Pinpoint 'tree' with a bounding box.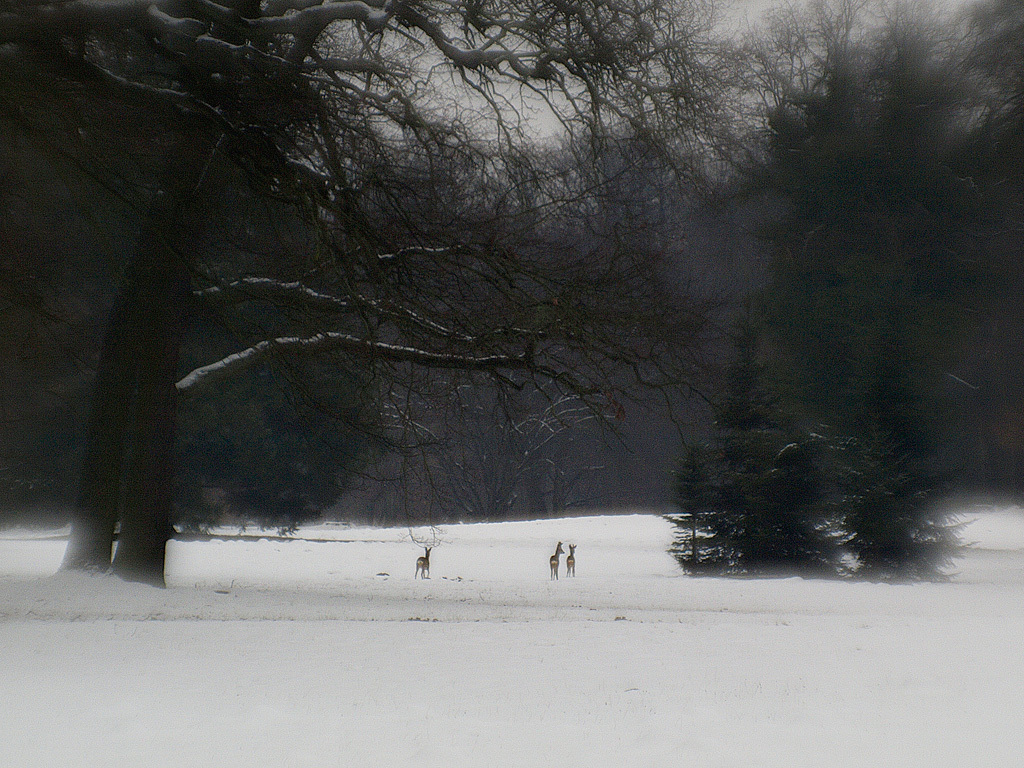
903,0,1023,419.
